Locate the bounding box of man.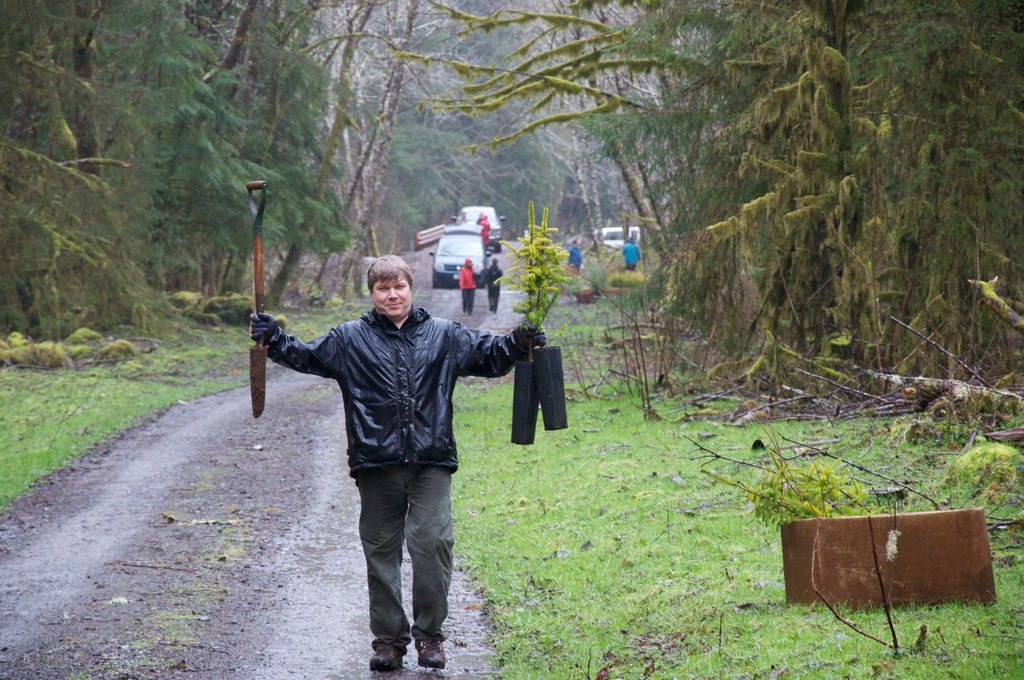
Bounding box: locate(456, 254, 472, 318).
